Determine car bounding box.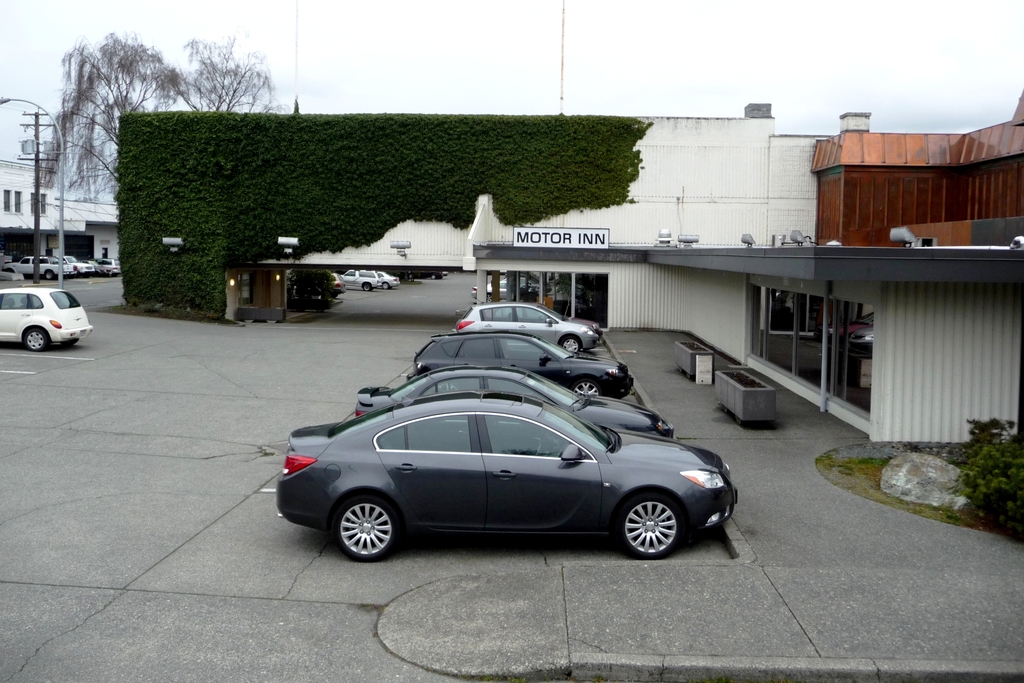
Determined: (460,299,607,361).
